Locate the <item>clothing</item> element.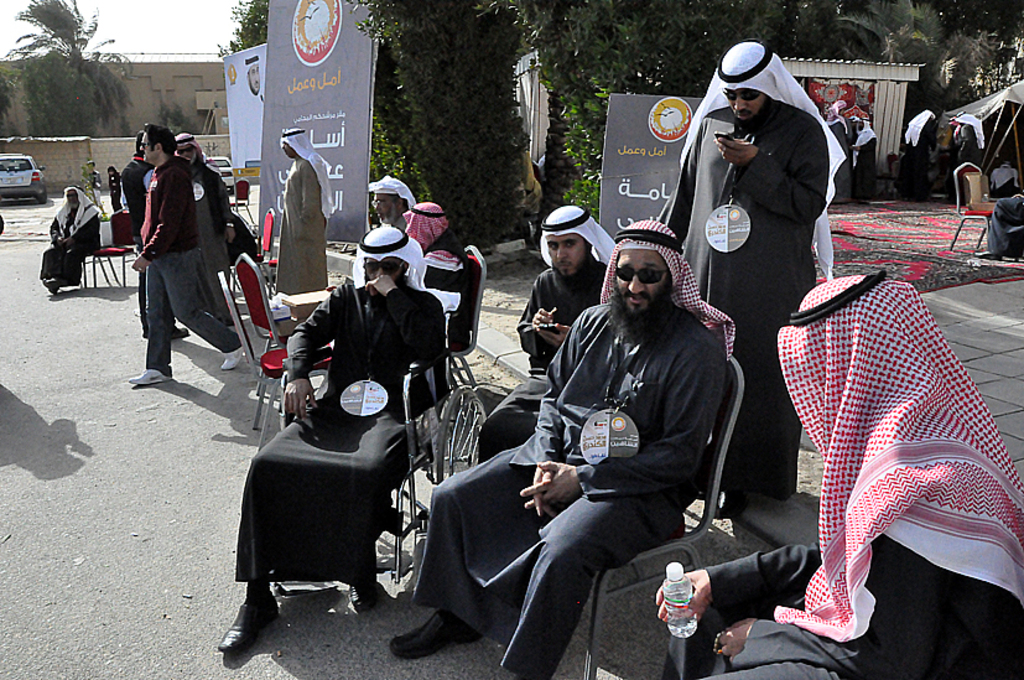
Element bbox: crop(405, 213, 735, 679).
